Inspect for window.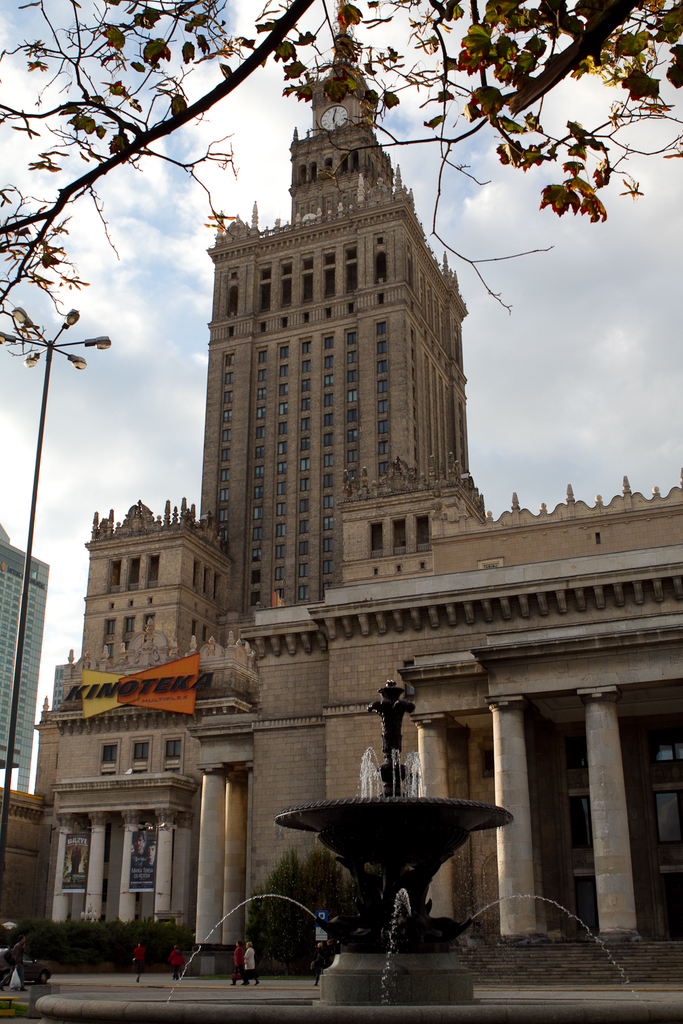
Inspection: {"x1": 393, "y1": 520, "x2": 406, "y2": 554}.
